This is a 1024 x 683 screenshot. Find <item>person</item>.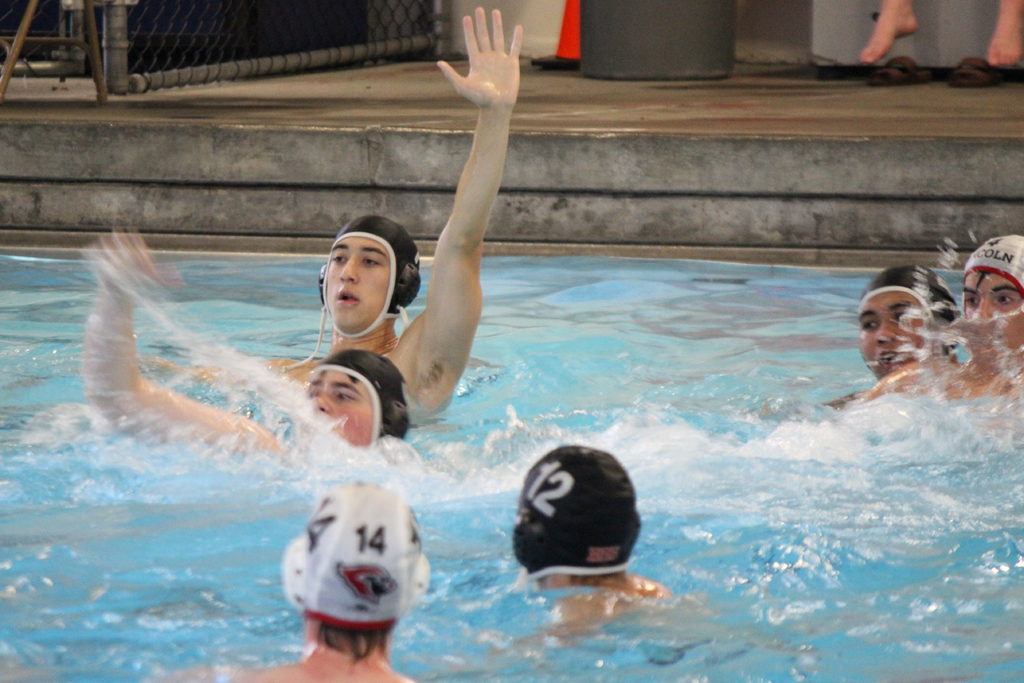
Bounding box: box=[845, 265, 959, 381].
